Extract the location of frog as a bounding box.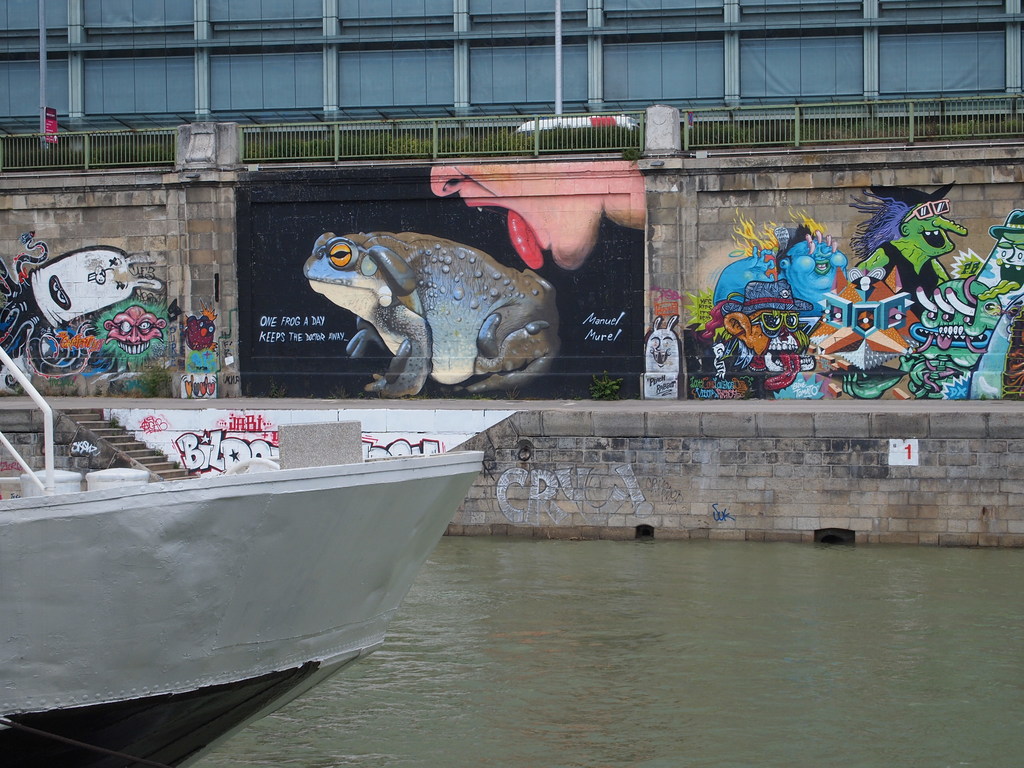
x1=301, y1=227, x2=563, y2=399.
